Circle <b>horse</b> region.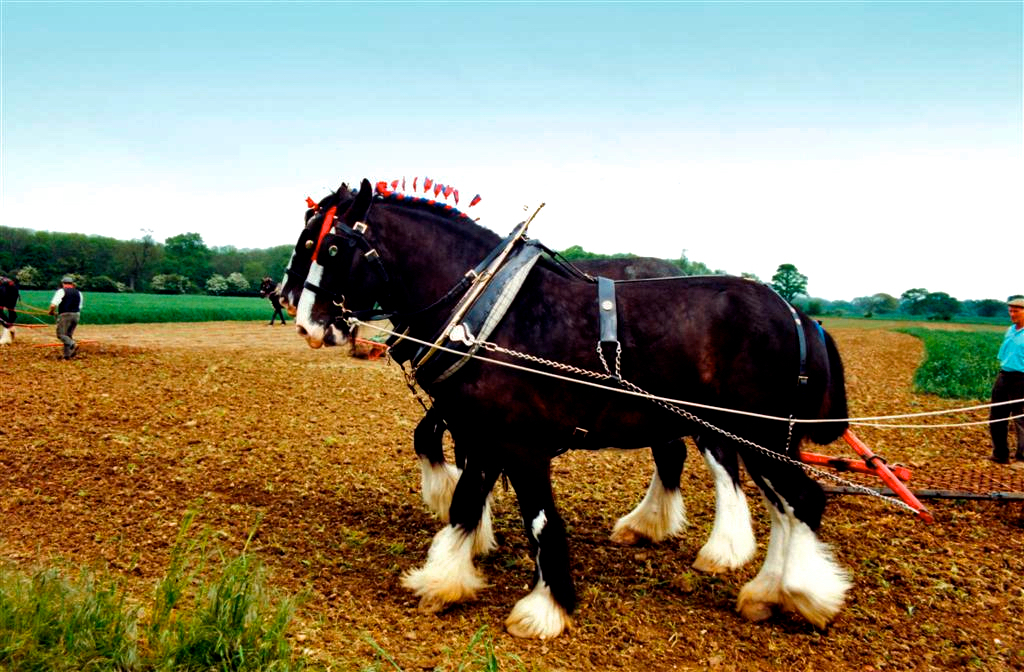
Region: (left=255, top=273, right=289, bottom=325).
